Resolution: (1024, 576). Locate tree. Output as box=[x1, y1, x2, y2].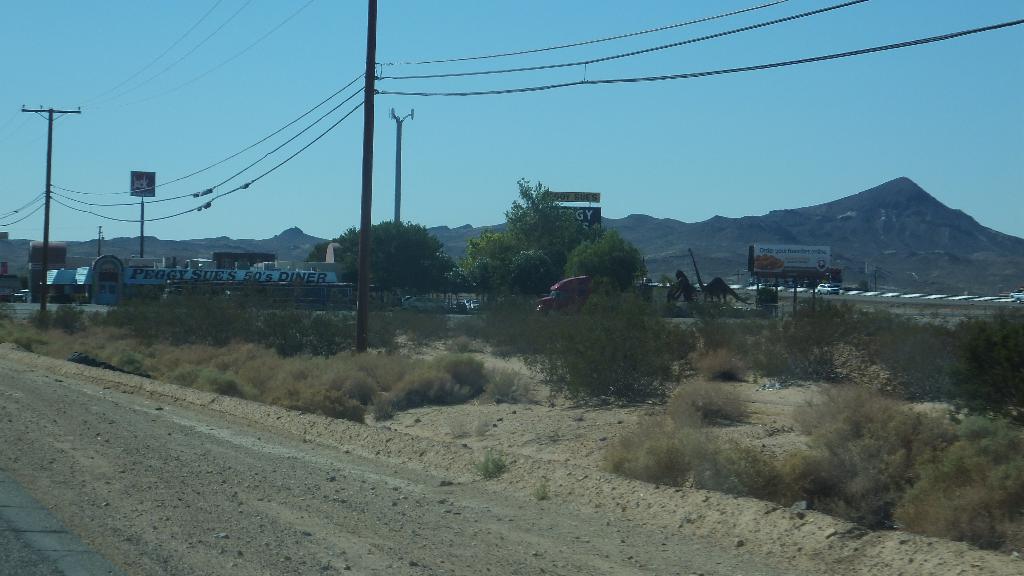
box=[554, 211, 660, 301].
